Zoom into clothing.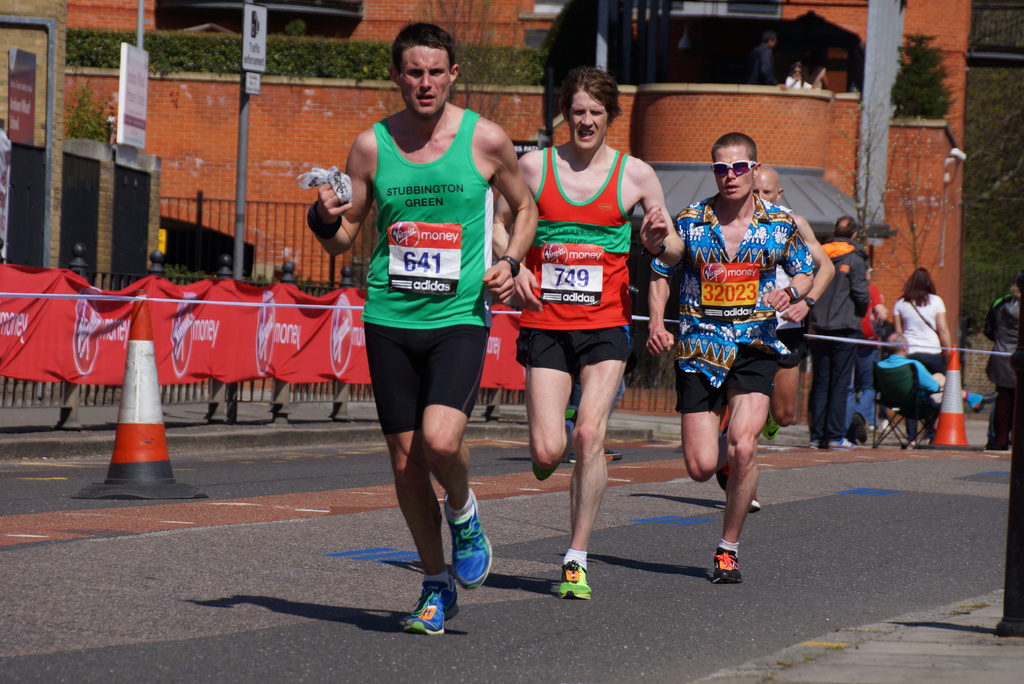
Zoom target: rect(884, 348, 988, 405).
